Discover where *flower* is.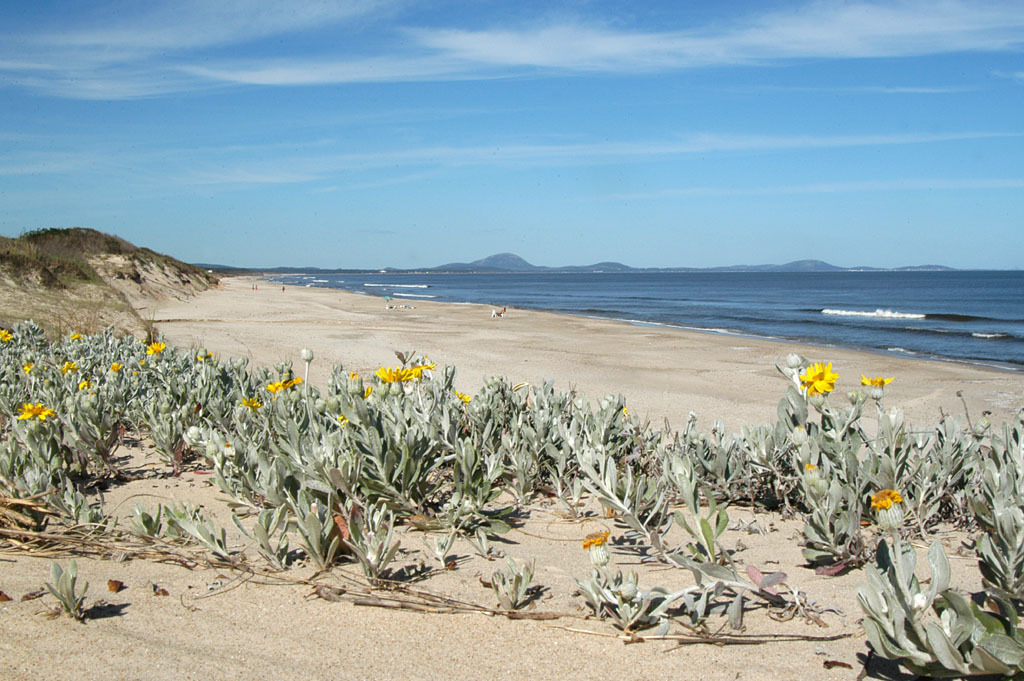
Discovered at {"left": 876, "top": 486, "right": 908, "bottom": 507}.
